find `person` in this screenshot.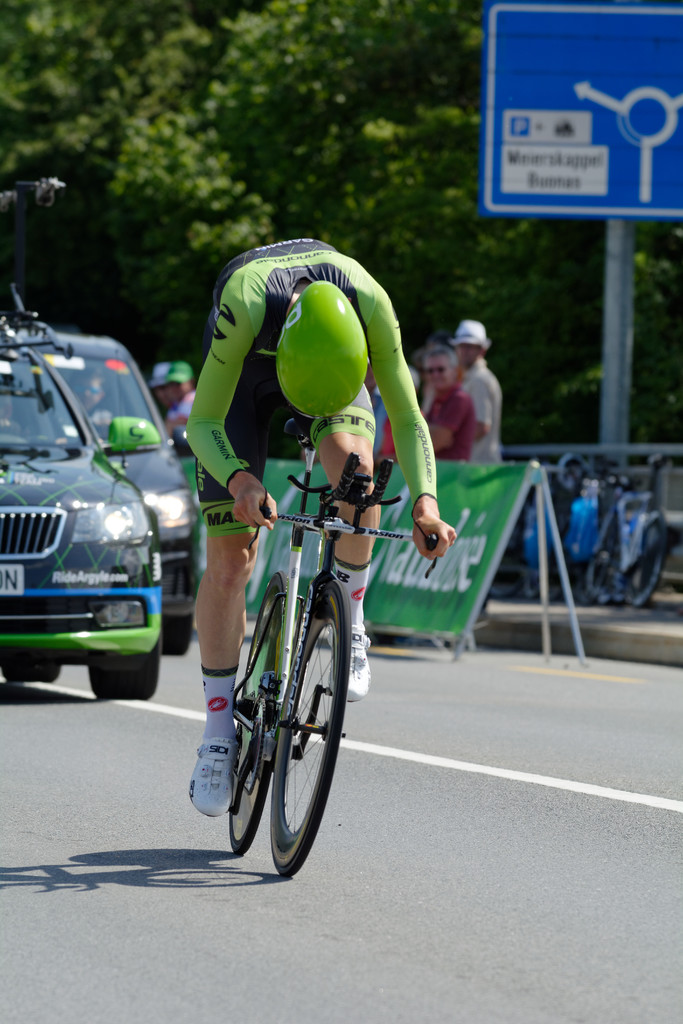
The bounding box for `person` is [147, 358, 200, 452].
